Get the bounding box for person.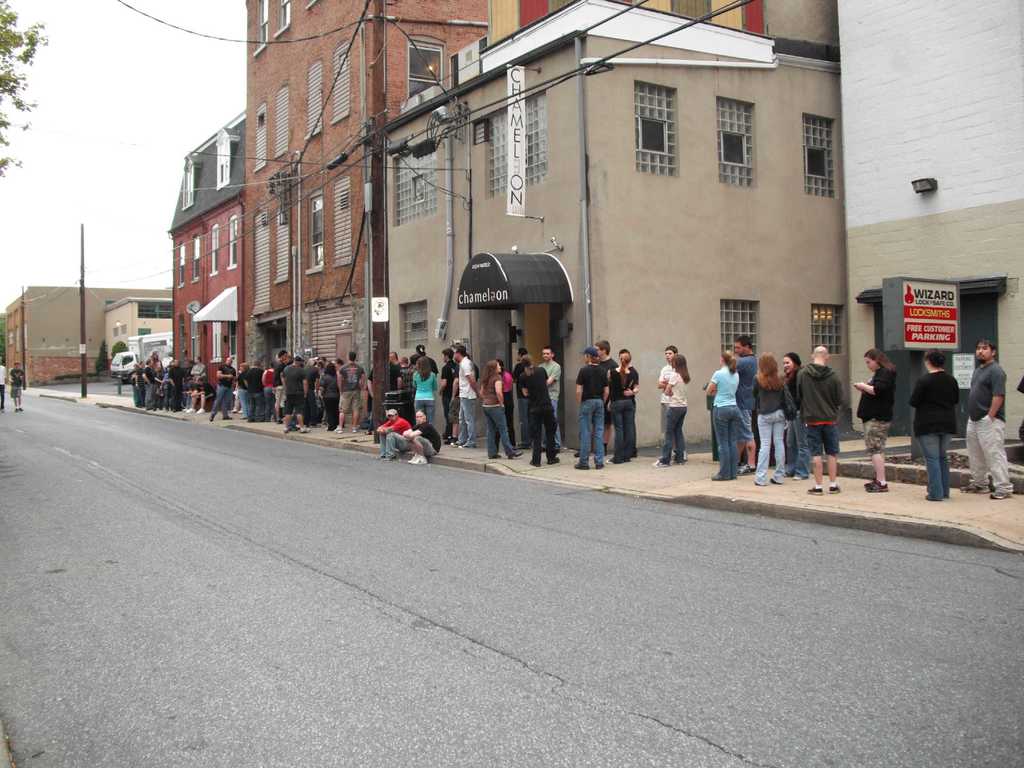
<bbox>577, 351, 610, 471</bbox>.
